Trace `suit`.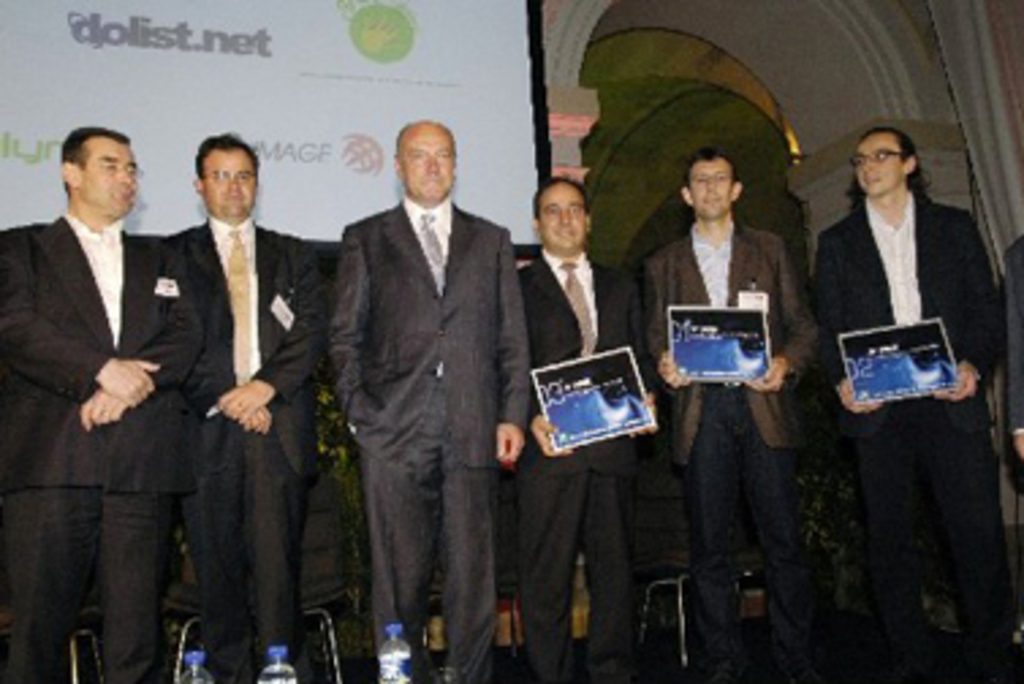
Traced to box=[168, 214, 329, 681].
